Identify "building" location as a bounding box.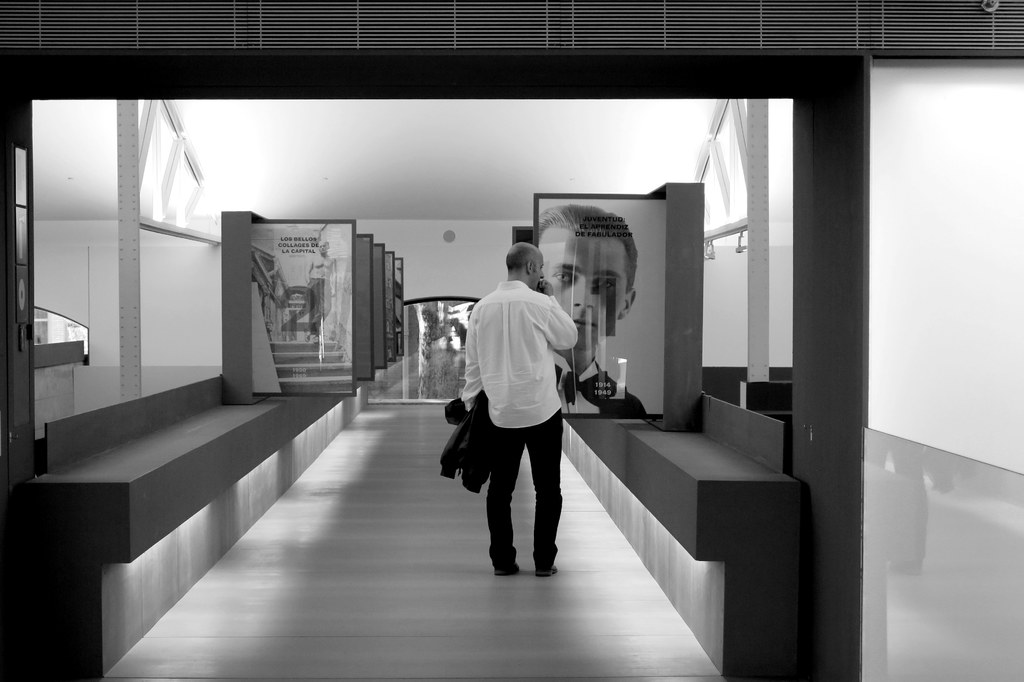
detection(3, 0, 1023, 681).
